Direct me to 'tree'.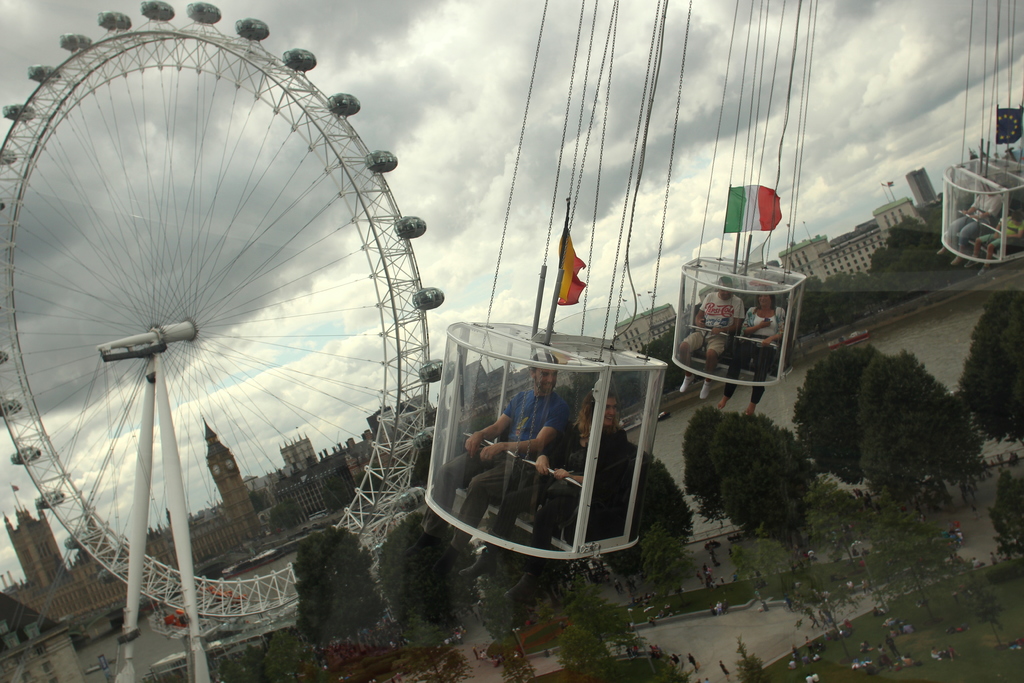
Direction: crop(467, 538, 551, 682).
